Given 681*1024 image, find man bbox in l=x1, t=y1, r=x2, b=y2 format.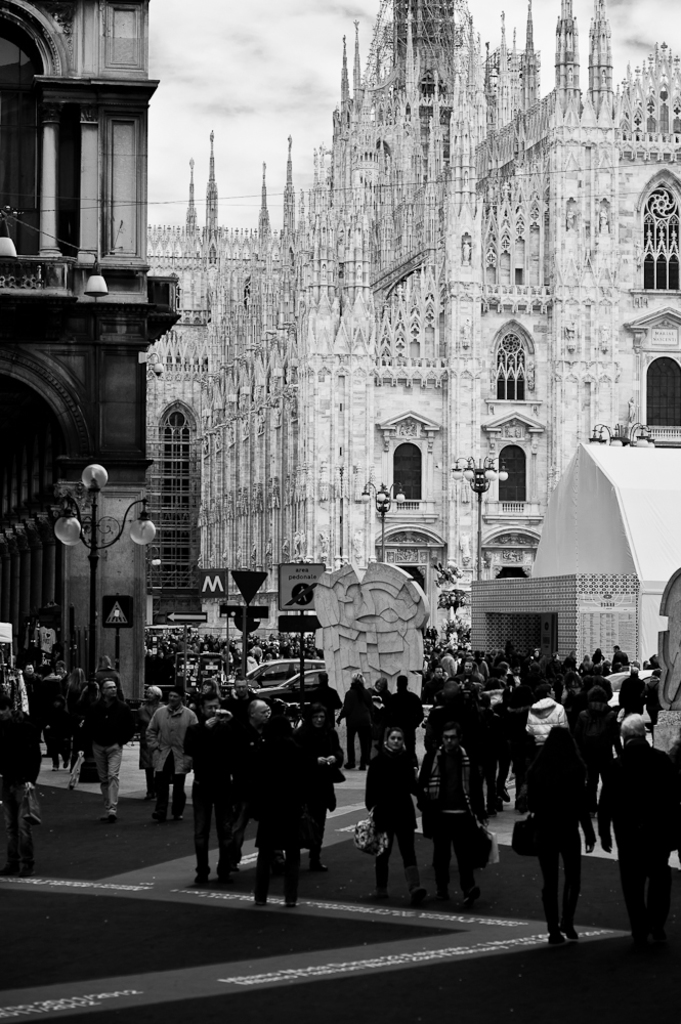
l=141, t=689, r=199, b=824.
